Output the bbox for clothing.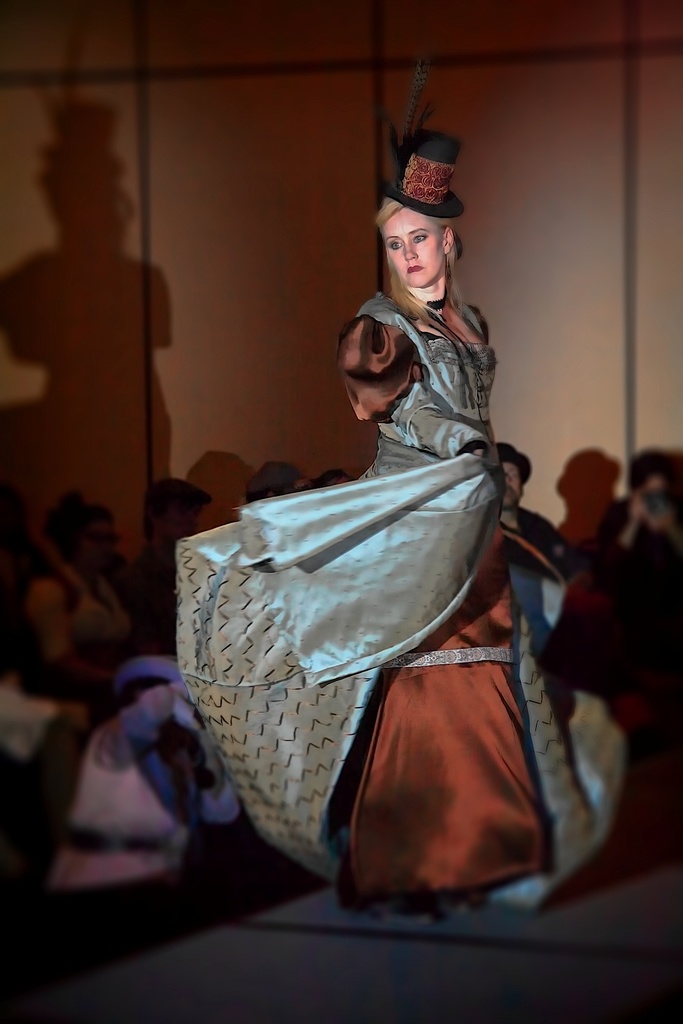
box=[498, 438, 570, 637].
